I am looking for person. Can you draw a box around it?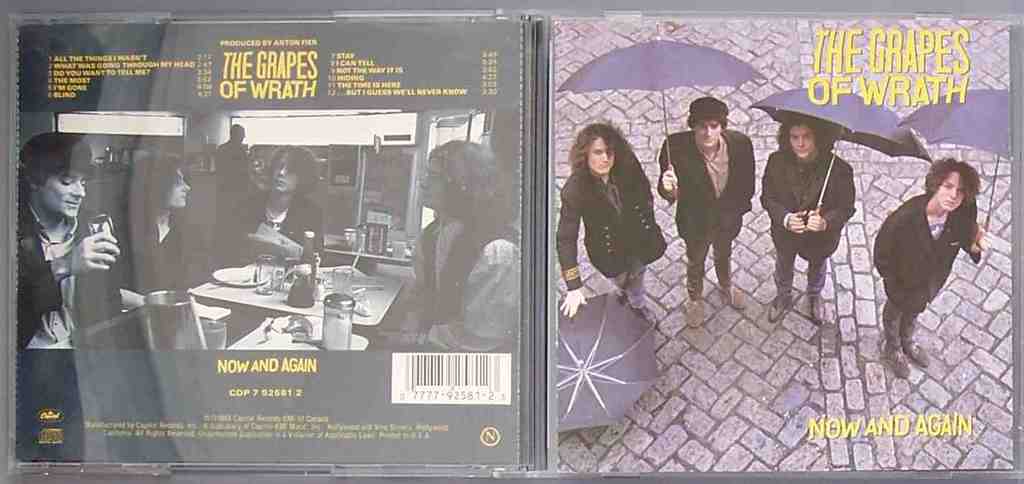
Sure, the bounding box is x1=878, y1=157, x2=984, y2=391.
